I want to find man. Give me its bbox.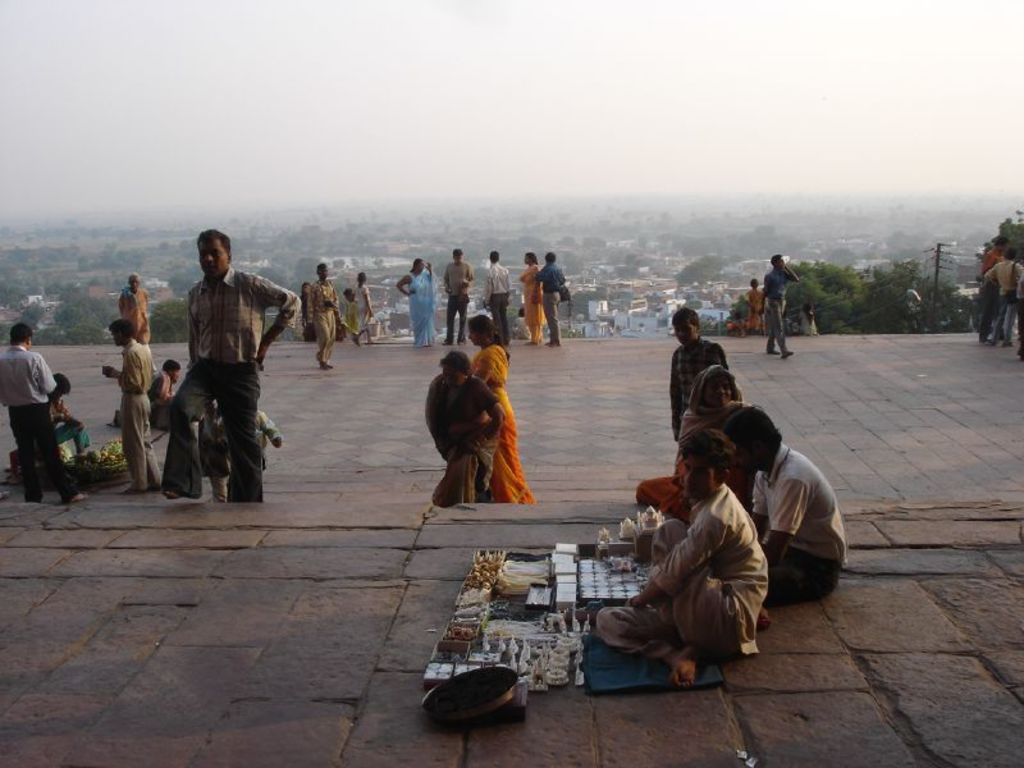
758 253 799 360.
